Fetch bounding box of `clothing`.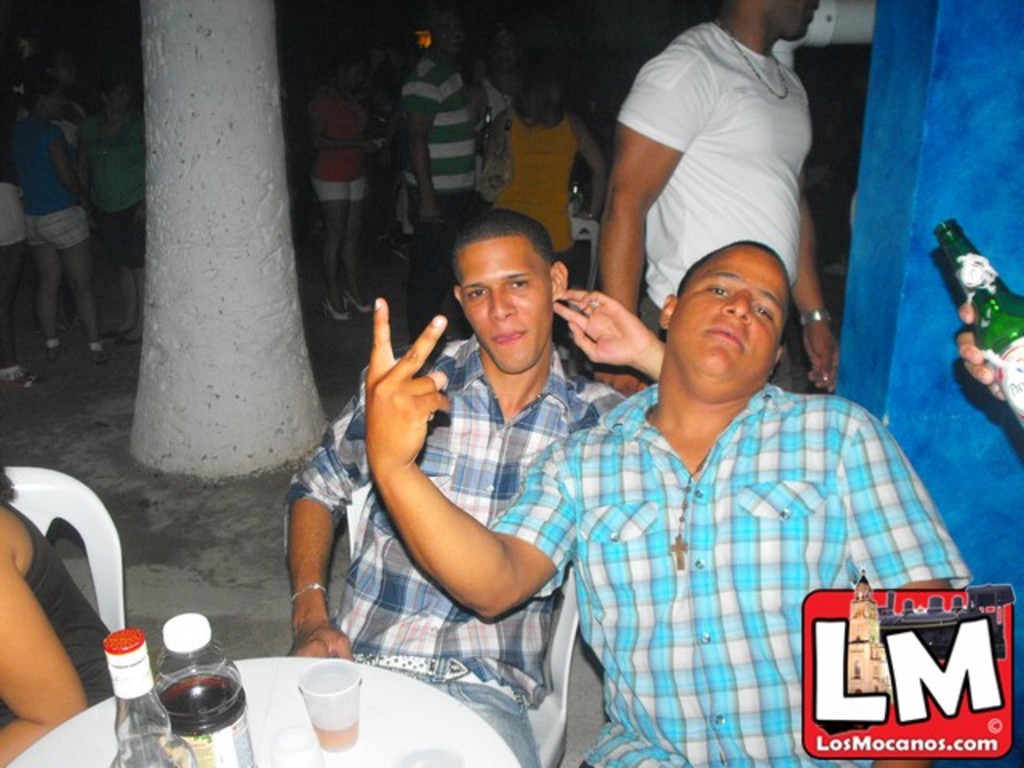
Bbox: 611,19,811,354.
